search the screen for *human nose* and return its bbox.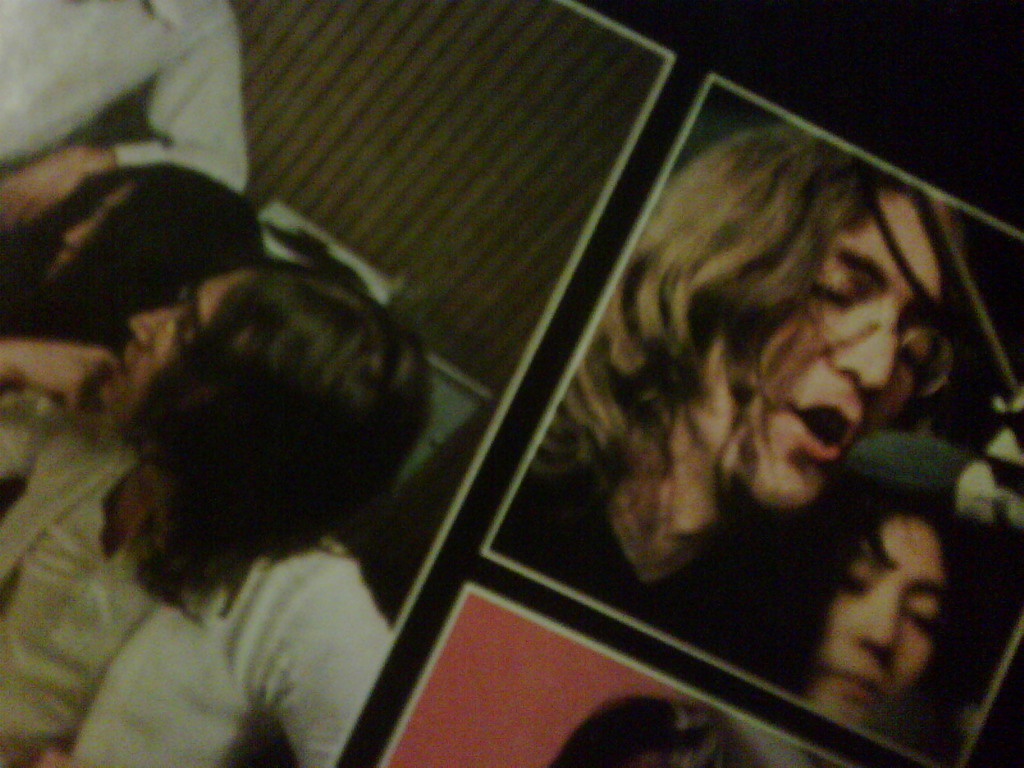
Found: 846,584,909,656.
